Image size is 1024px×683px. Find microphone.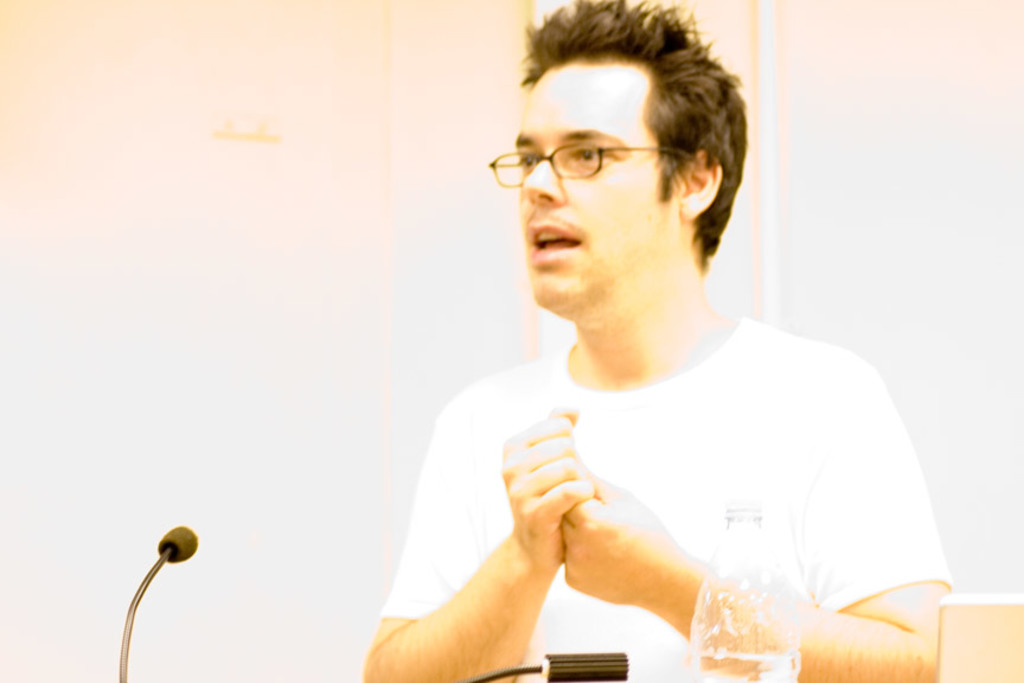
[466, 646, 632, 682].
